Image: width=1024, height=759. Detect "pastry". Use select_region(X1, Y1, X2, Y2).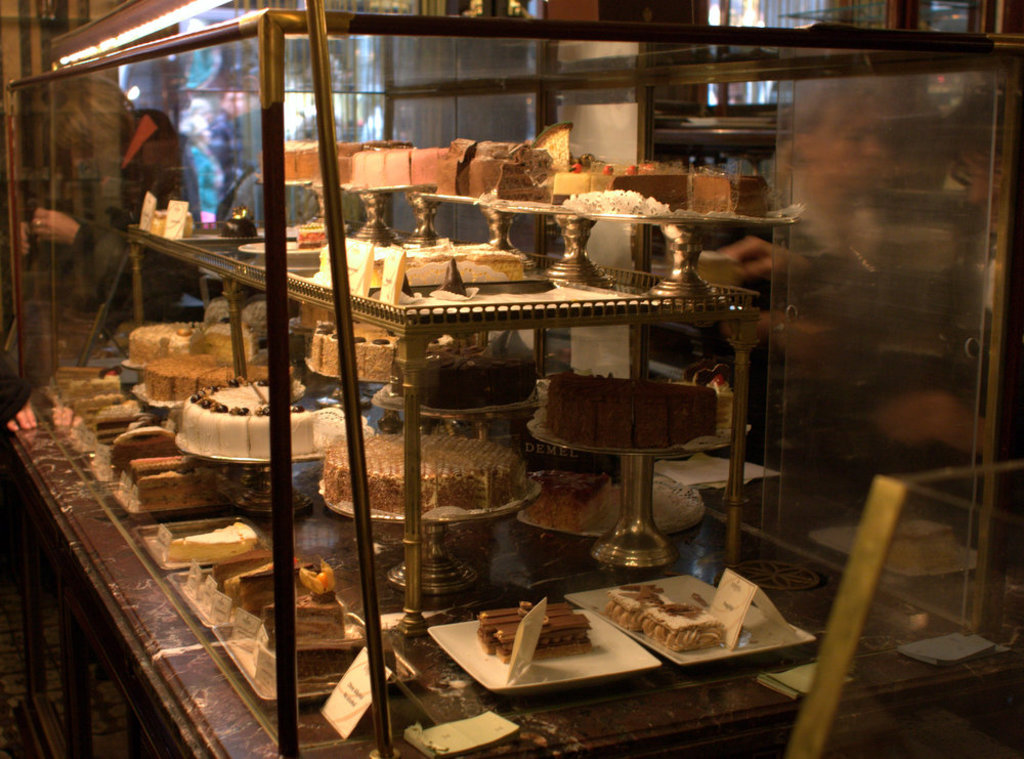
select_region(129, 450, 196, 477).
